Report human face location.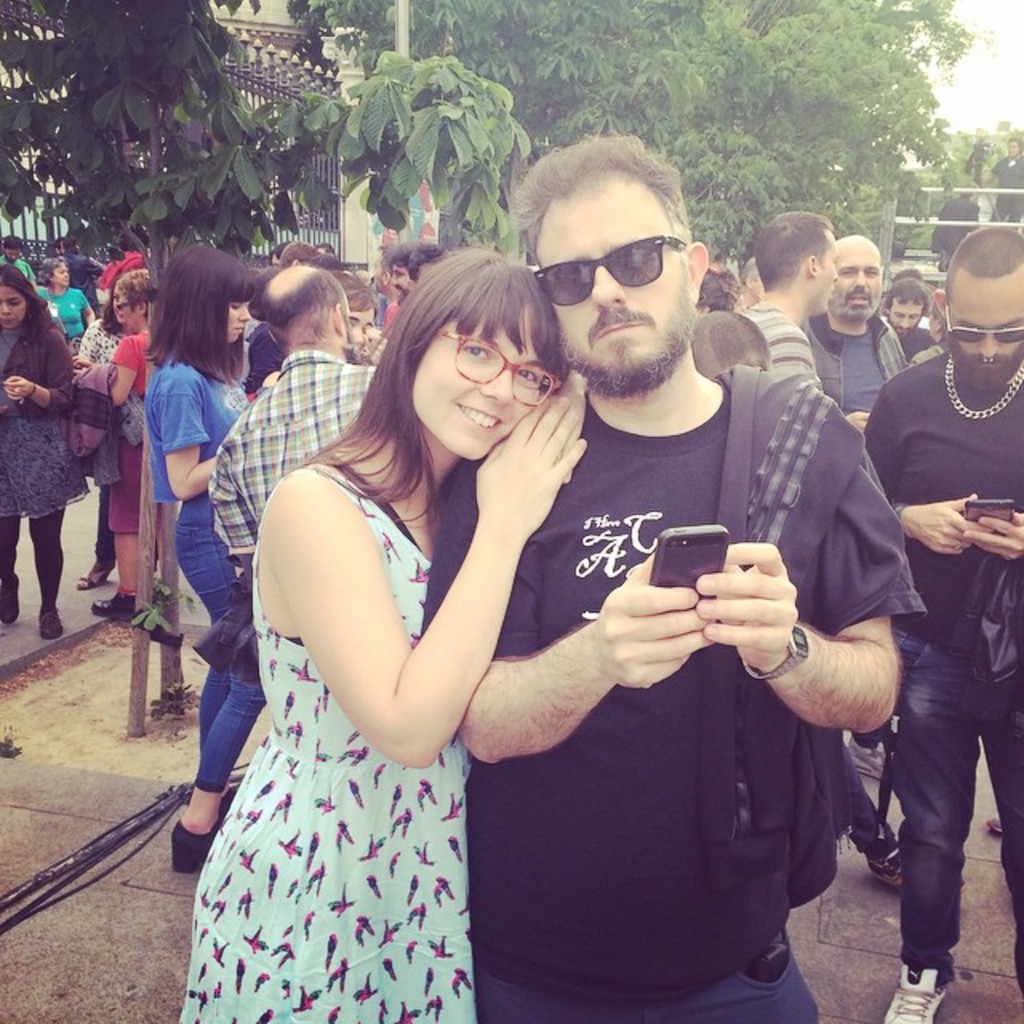
Report: 51,261,72,288.
